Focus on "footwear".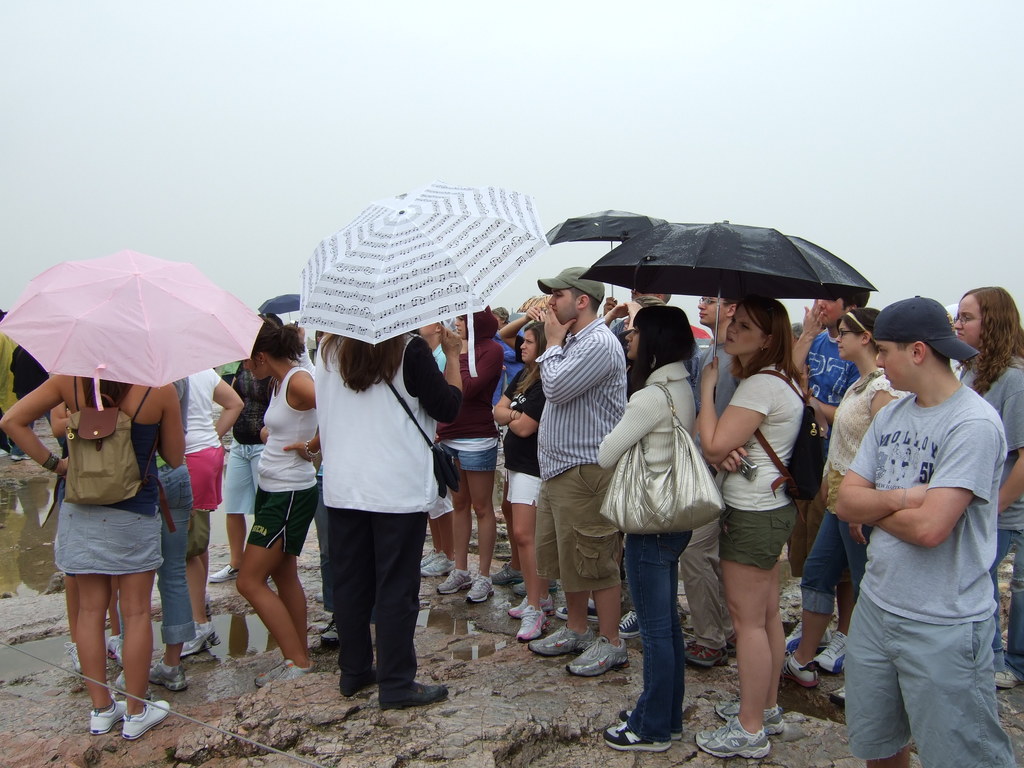
Focused at Rect(417, 544, 488, 604).
